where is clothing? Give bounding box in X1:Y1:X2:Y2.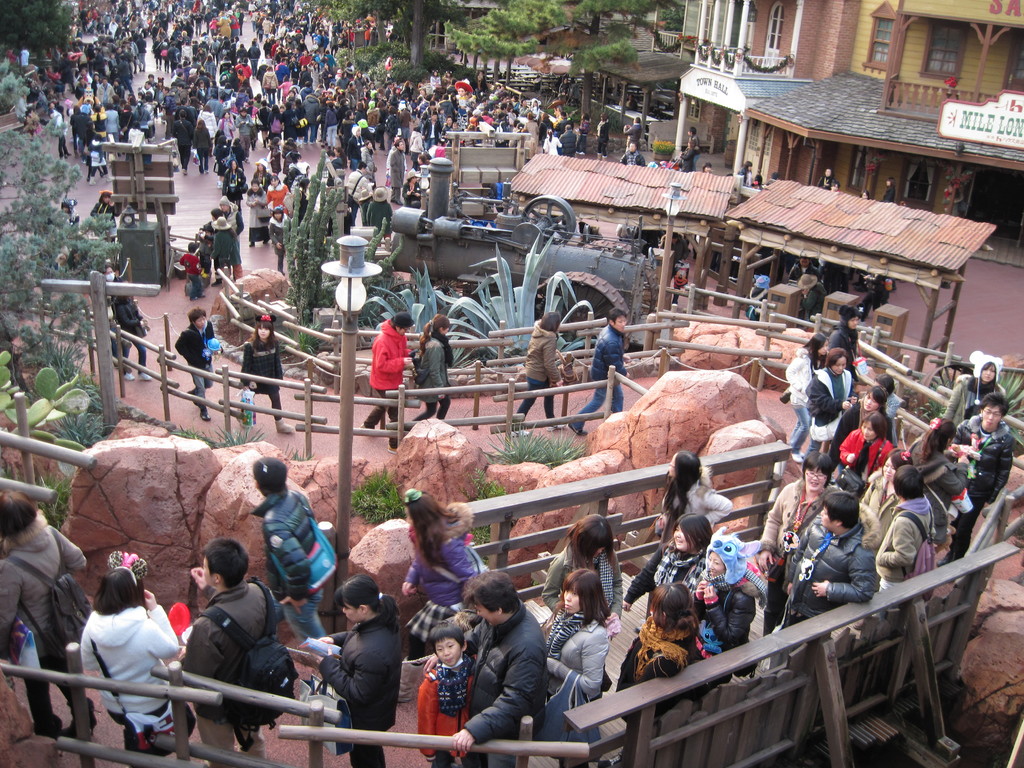
831:335:861:370.
